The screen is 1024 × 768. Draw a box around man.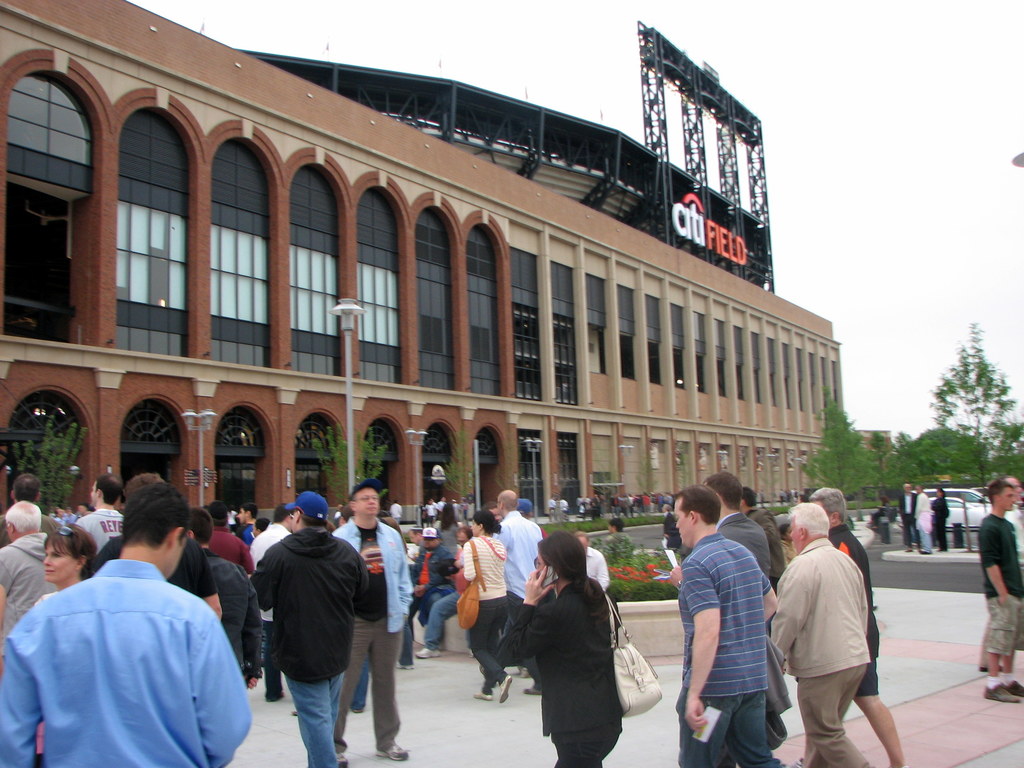
rect(573, 532, 627, 648).
